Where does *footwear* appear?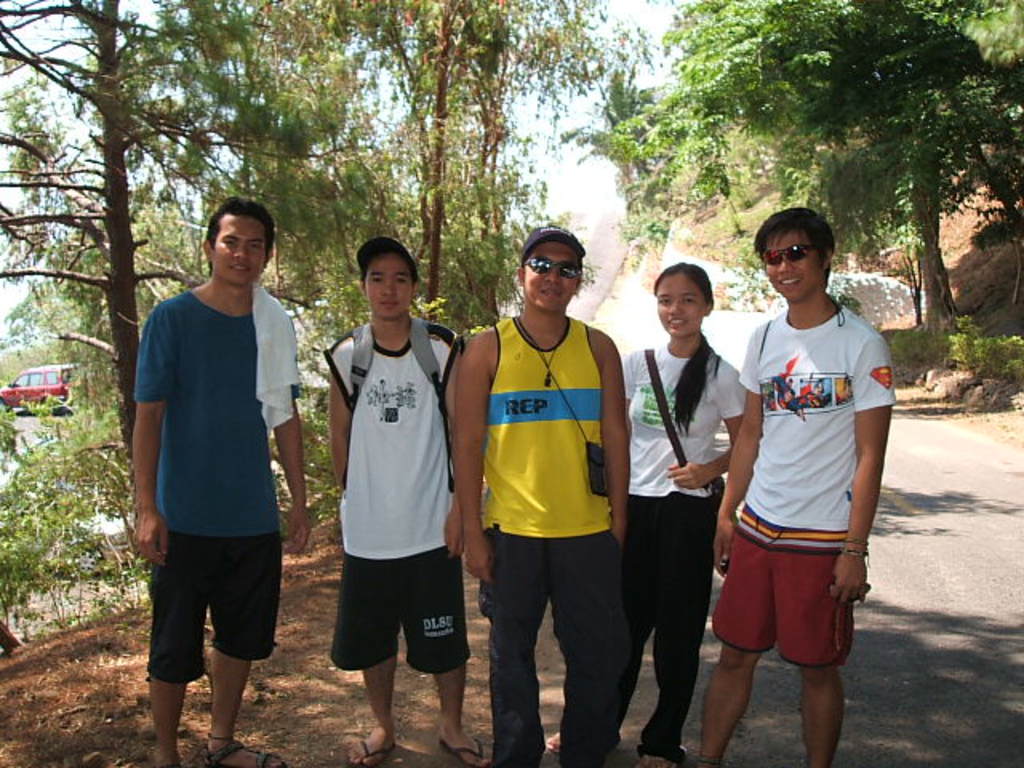
Appears at l=547, t=731, r=560, b=754.
